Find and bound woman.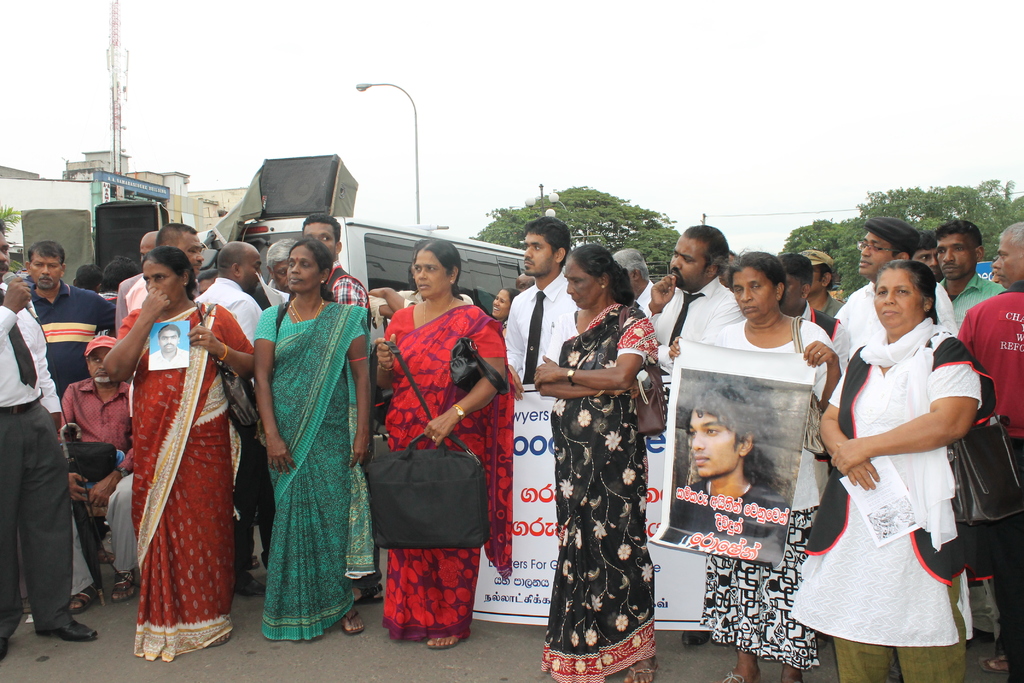
Bound: (787,261,996,682).
